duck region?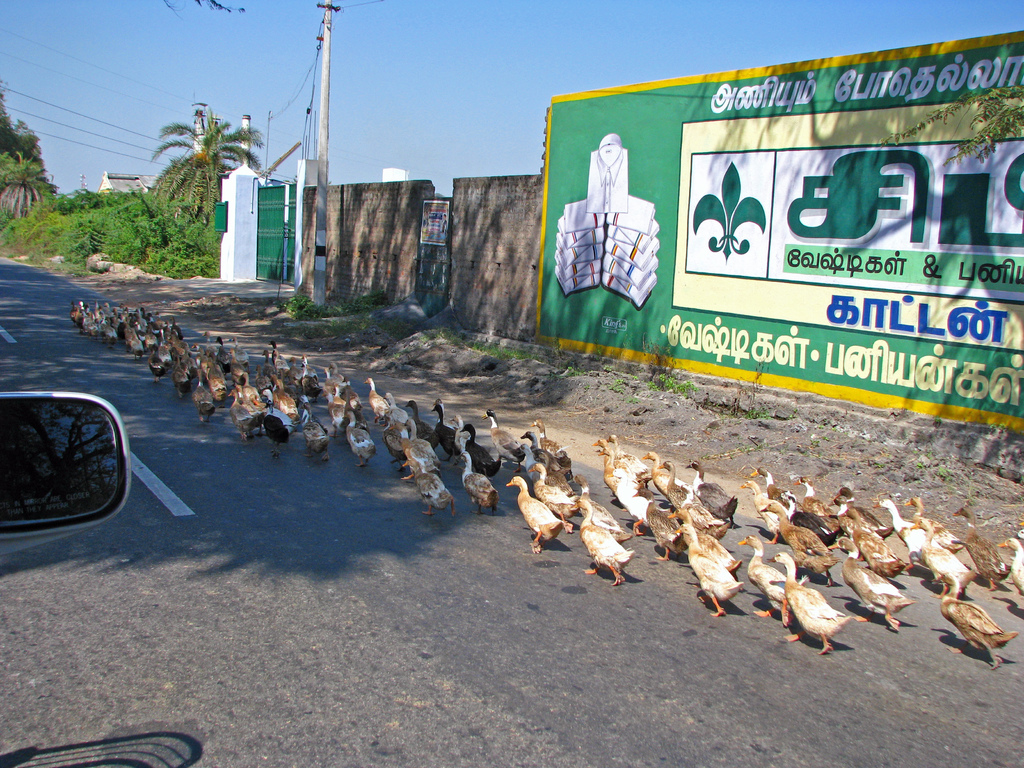
detection(895, 499, 949, 536)
